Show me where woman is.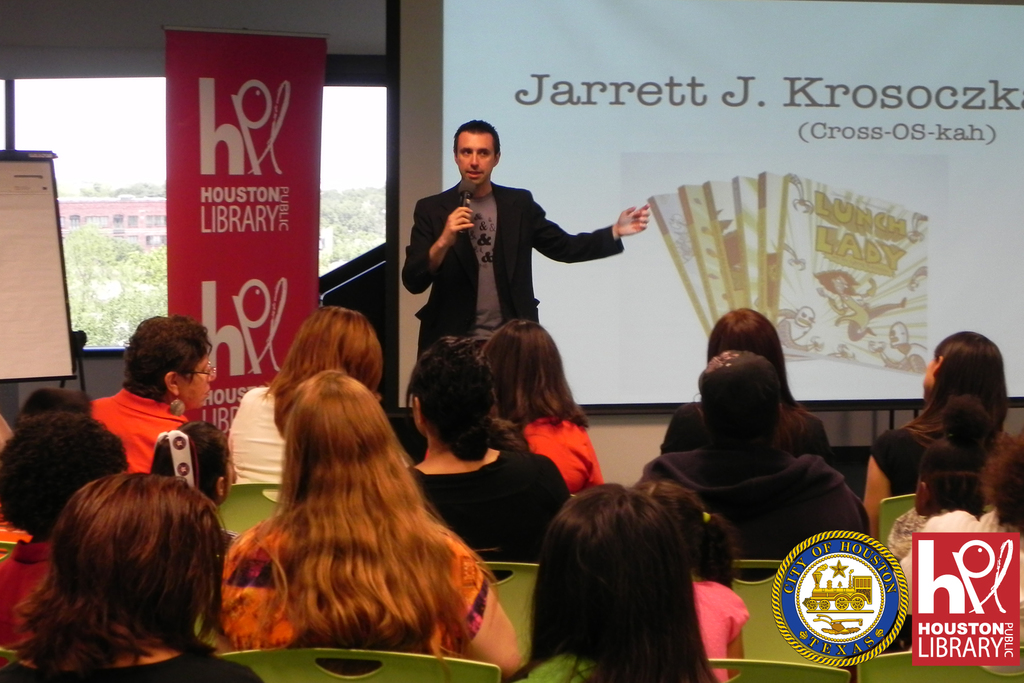
woman is at {"left": 180, "top": 335, "right": 511, "bottom": 666}.
